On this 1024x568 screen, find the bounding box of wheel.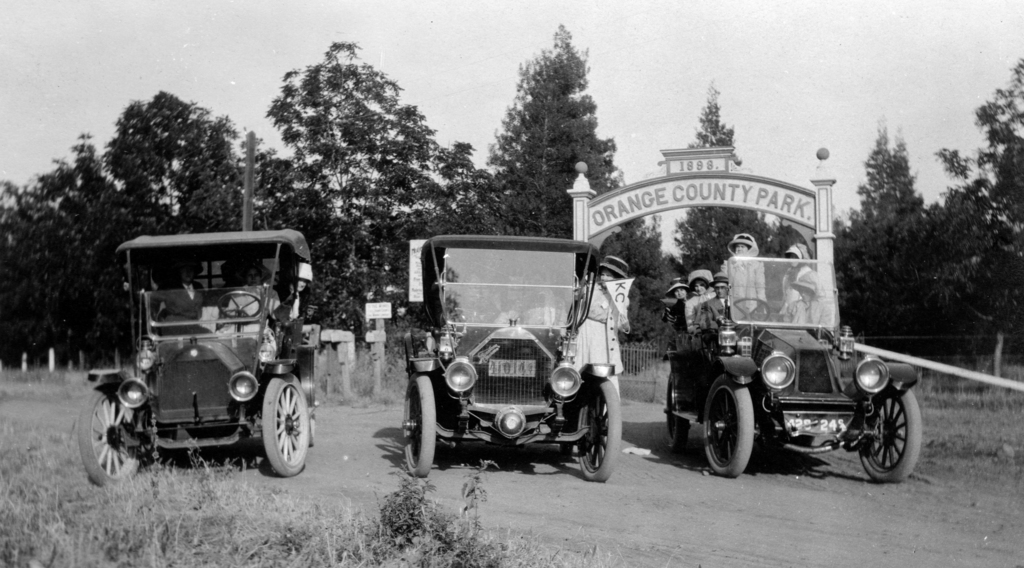
Bounding box: [662,378,682,454].
